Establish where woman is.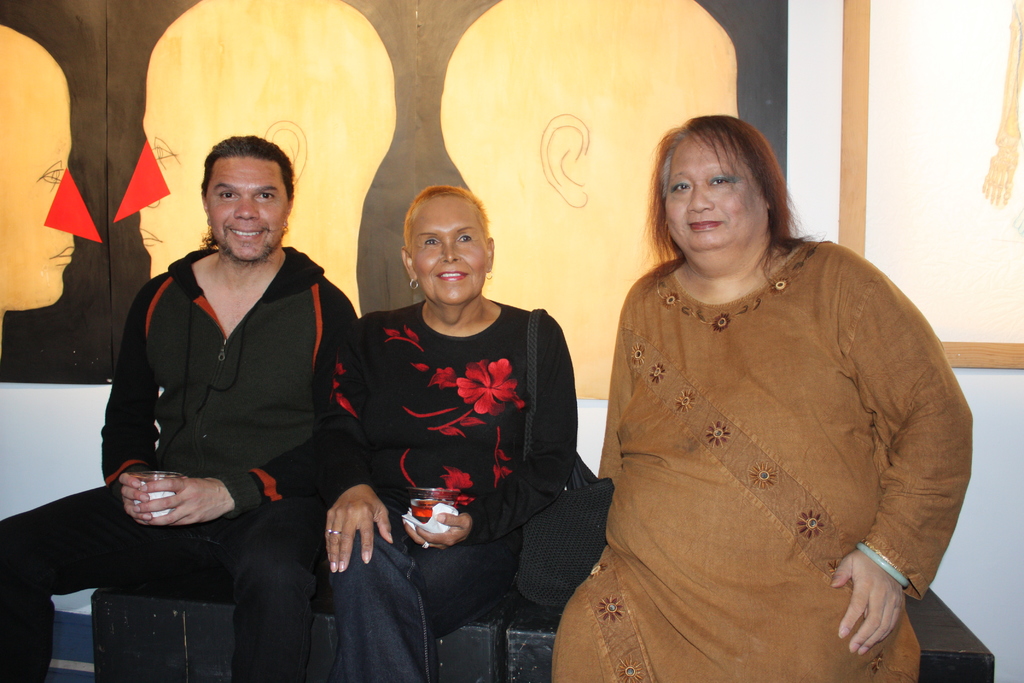
Established at box=[326, 178, 582, 682].
